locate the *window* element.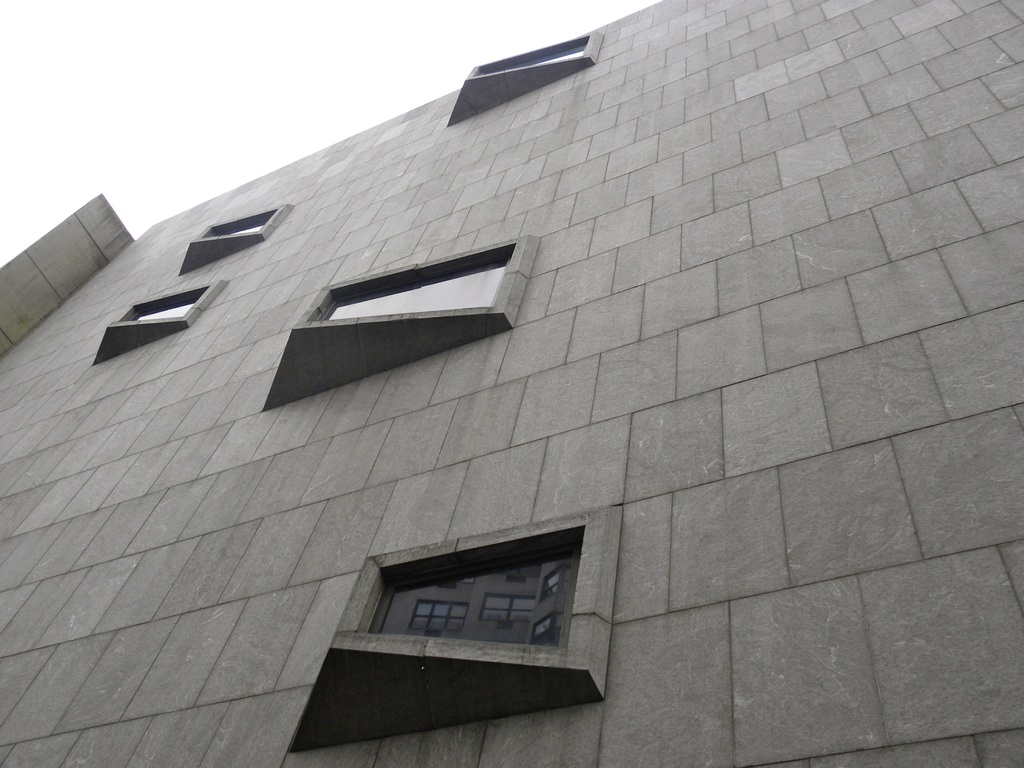
Element bbox: 177 202 296 273.
